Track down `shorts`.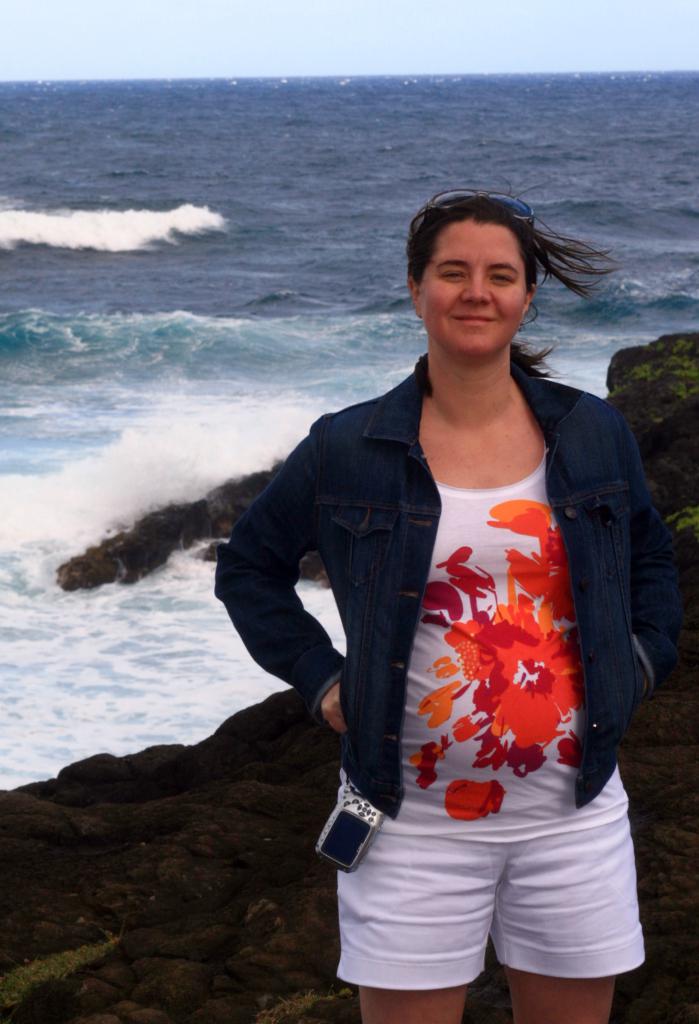
Tracked to bbox=[319, 782, 673, 1011].
